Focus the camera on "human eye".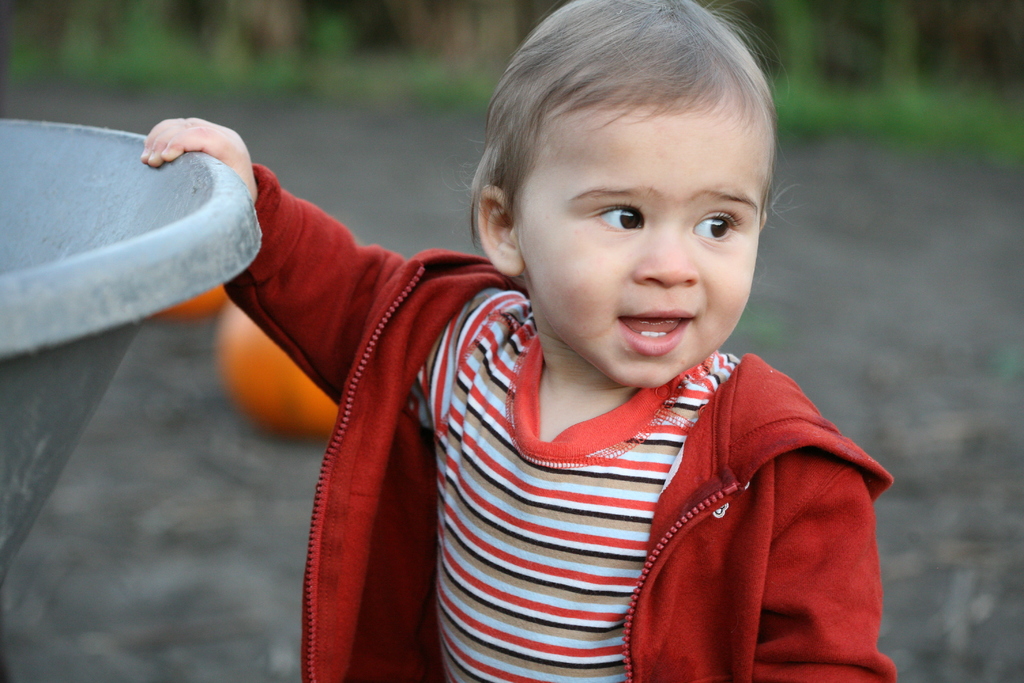
Focus region: crop(588, 199, 648, 236).
